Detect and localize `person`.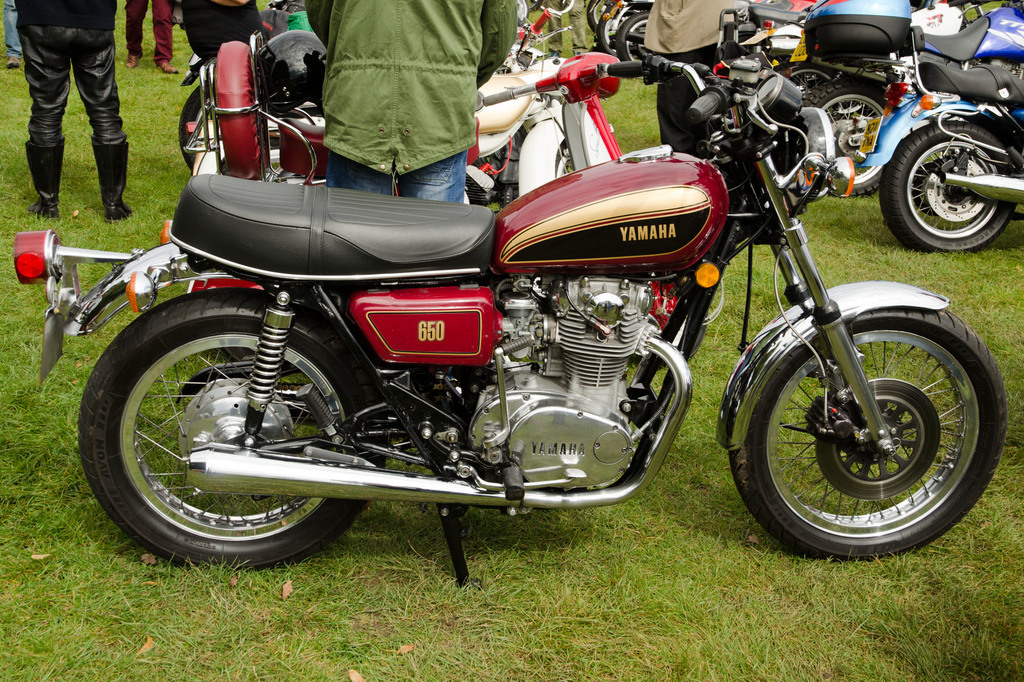
Localized at (645, 0, 742, 162).
